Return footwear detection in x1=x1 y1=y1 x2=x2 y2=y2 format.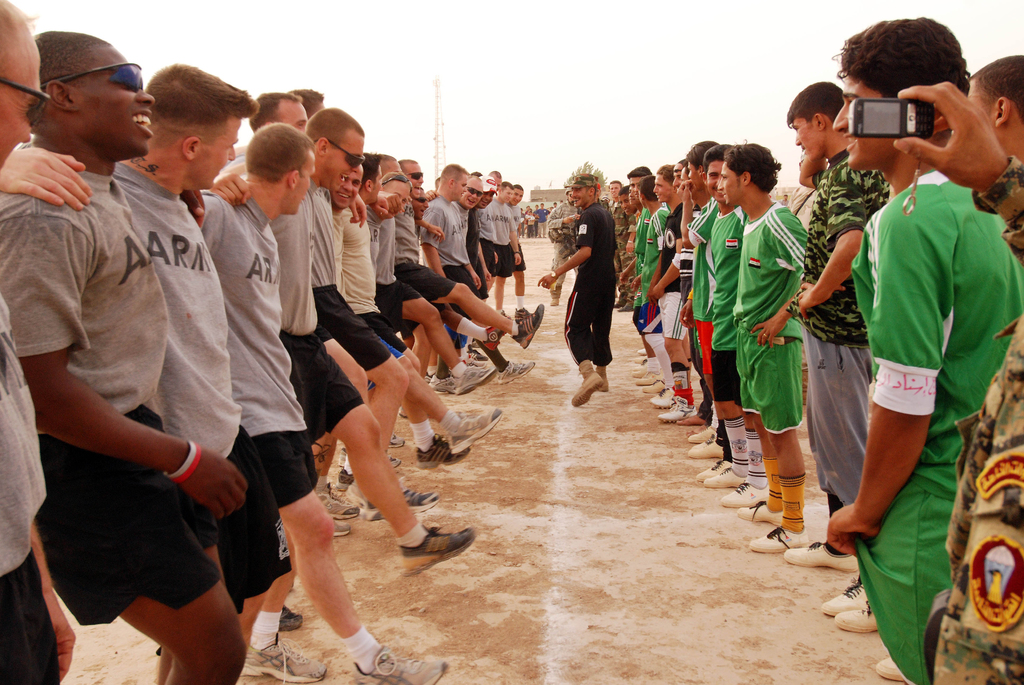
x1=643 y1=379 x2=660 y2=393.
